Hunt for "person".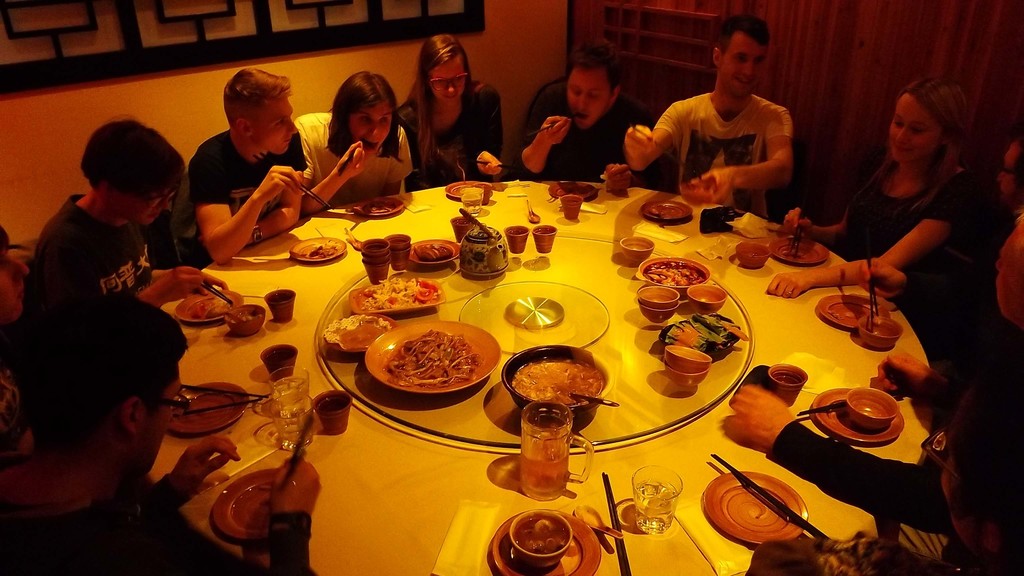
Hunted down at [623, 10, 791, 220].
